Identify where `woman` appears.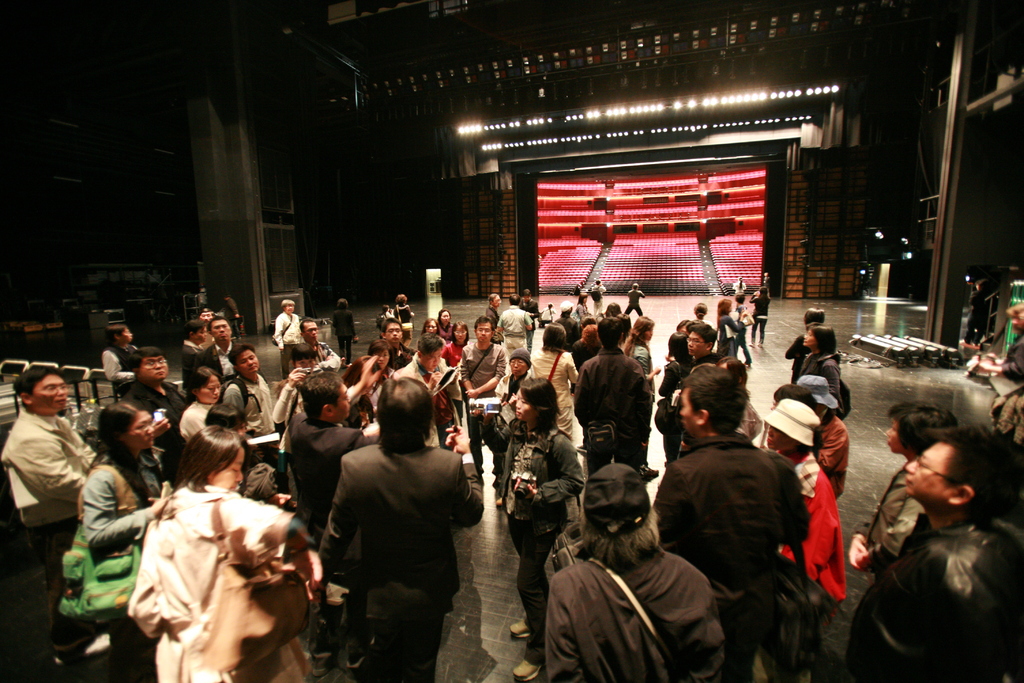
Appears at box=[101, 322, 140, 401].
